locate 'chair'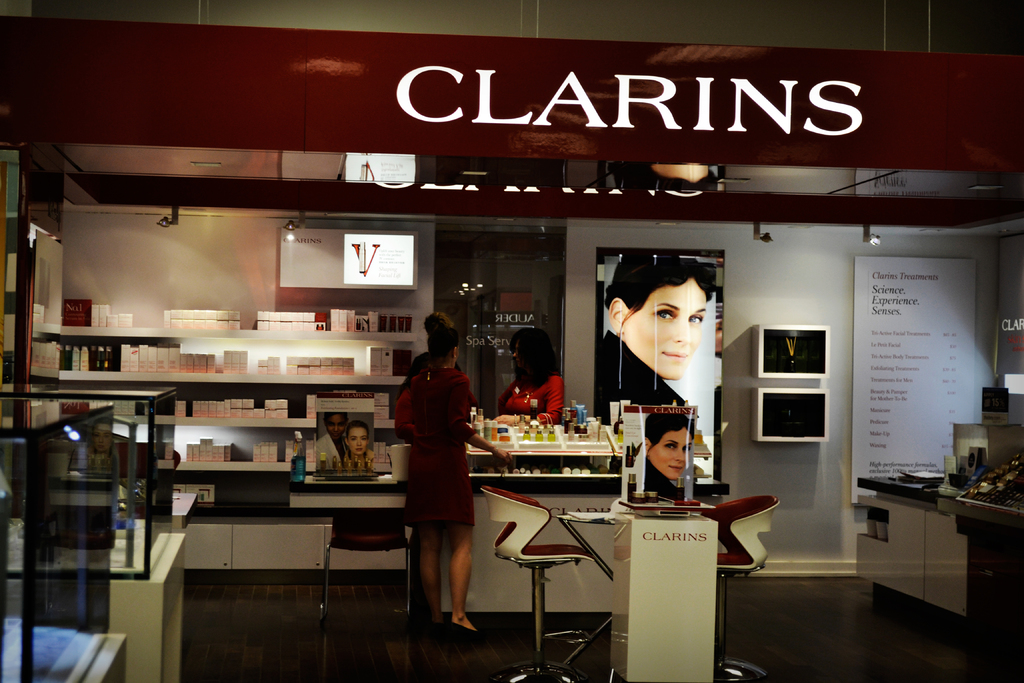
bbox(484, 485, 597, 682)
